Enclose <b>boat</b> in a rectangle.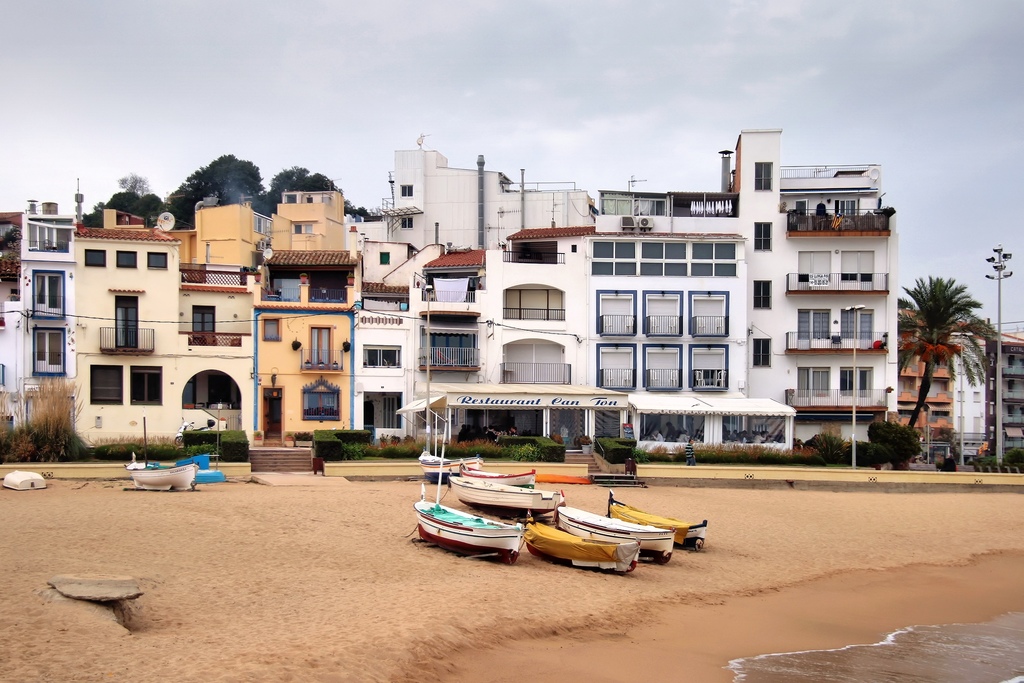
l=133, t=463, r=196, b=498.
